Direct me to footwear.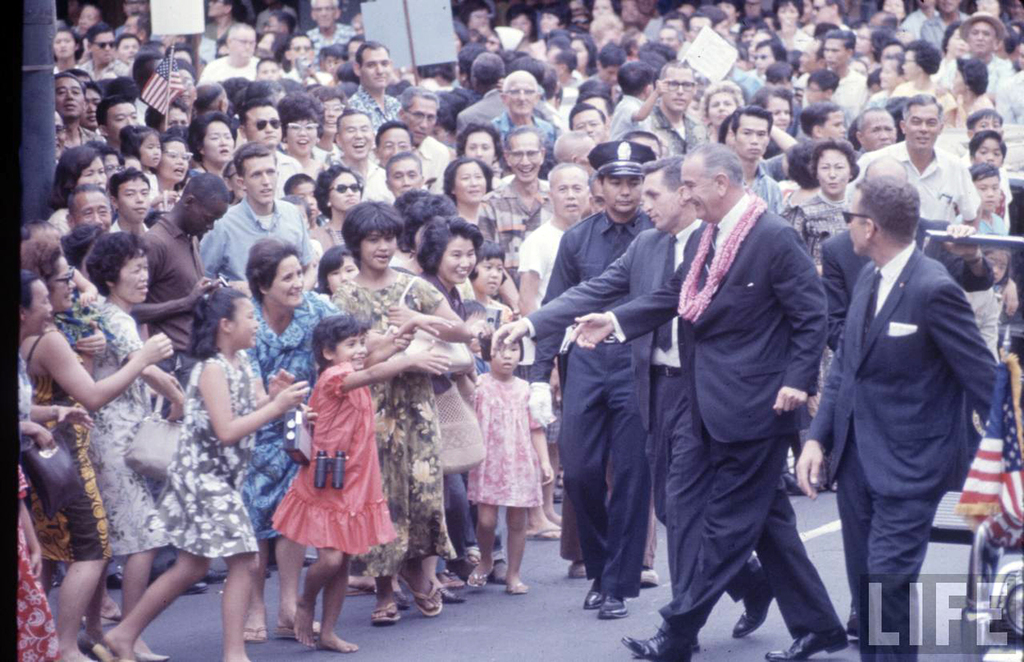
Direction: bbox=(526, 526, 562, 543).
